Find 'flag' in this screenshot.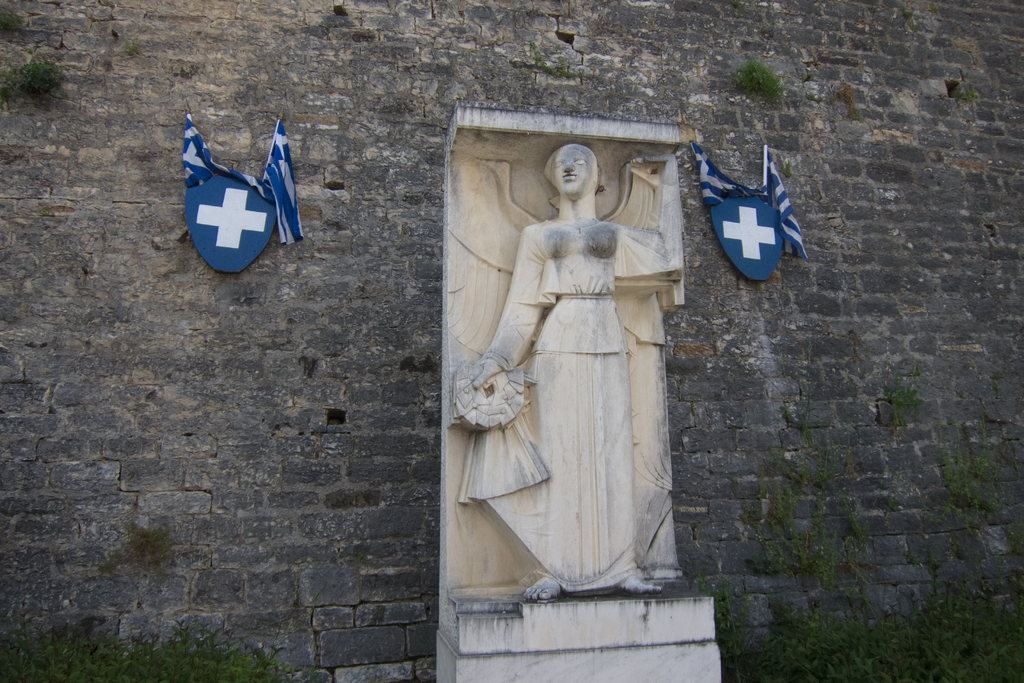
The bounding box for 'flag' is (left=692, top=142, right=756, bottom=208).
